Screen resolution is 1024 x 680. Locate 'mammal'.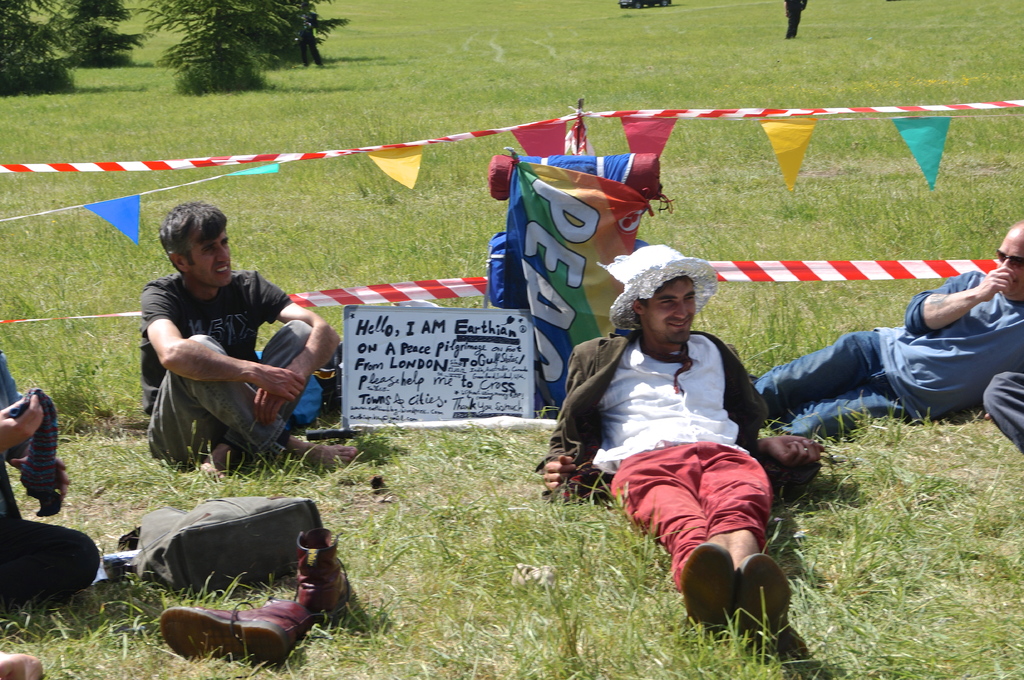
<region>141, 202, 344, 471</region>.
